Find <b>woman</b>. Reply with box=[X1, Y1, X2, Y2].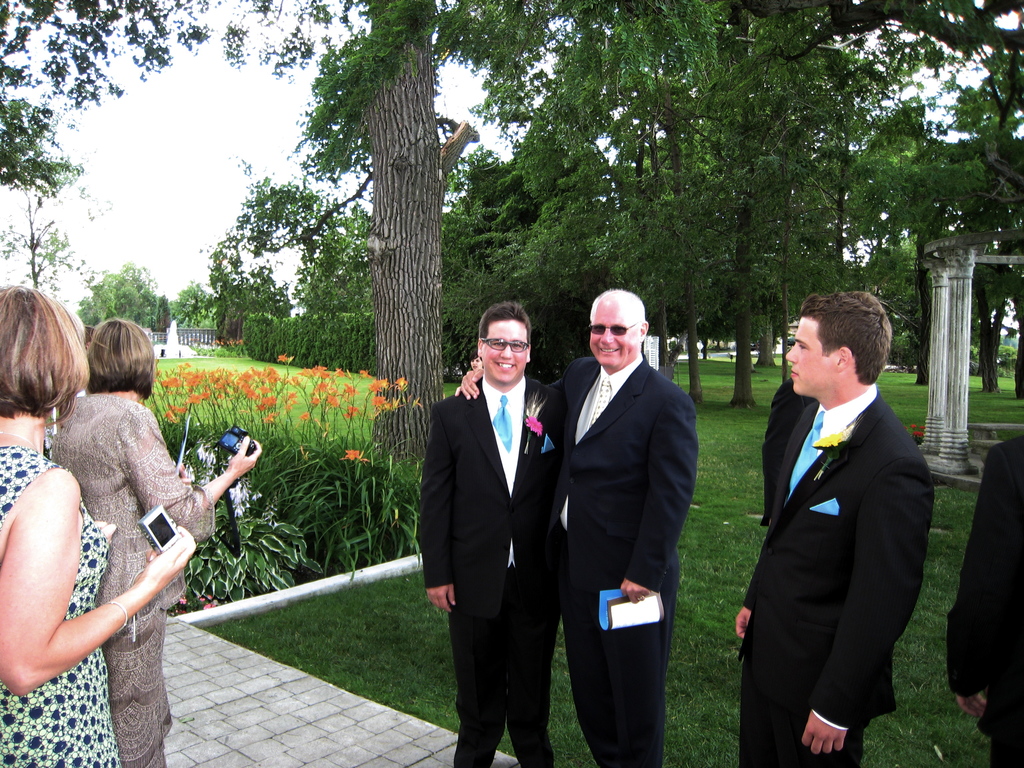
box=[0, 281, 195, 767].
